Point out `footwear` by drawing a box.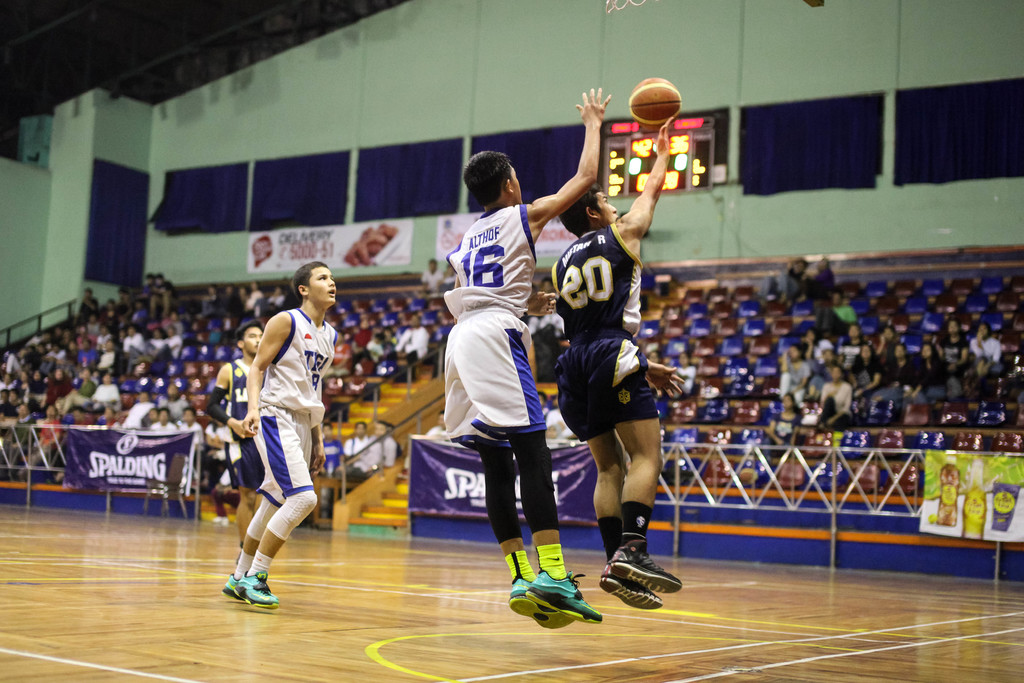
[x1=601, y1=567, x2=662, y2=613].
